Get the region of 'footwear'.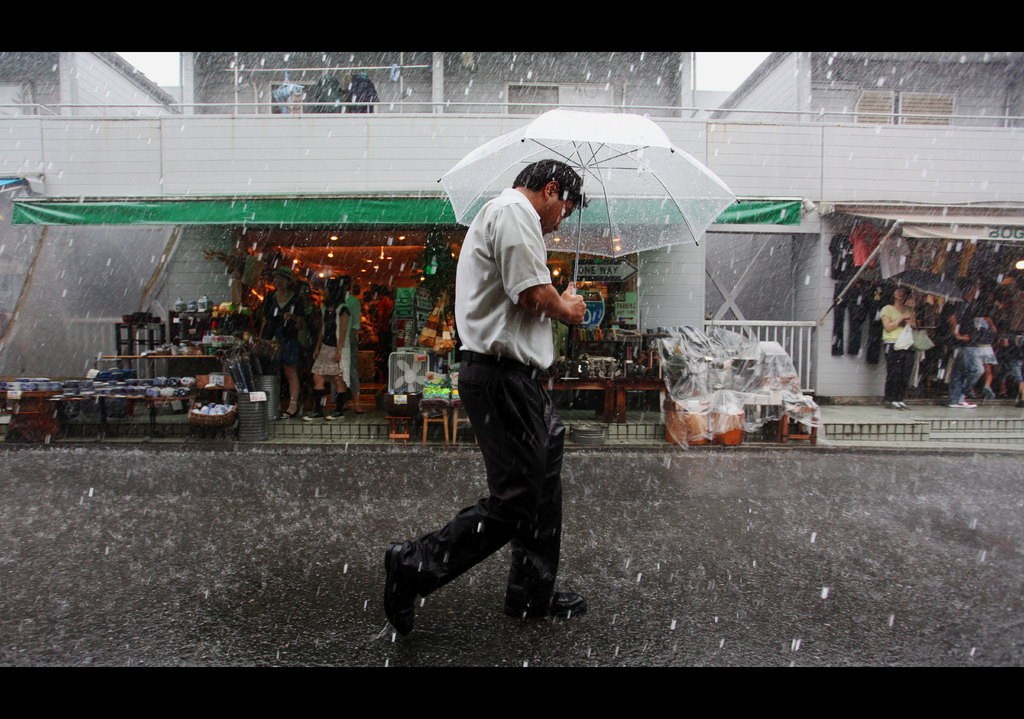
x1=383, y1=544, x2=413, y2=636.
